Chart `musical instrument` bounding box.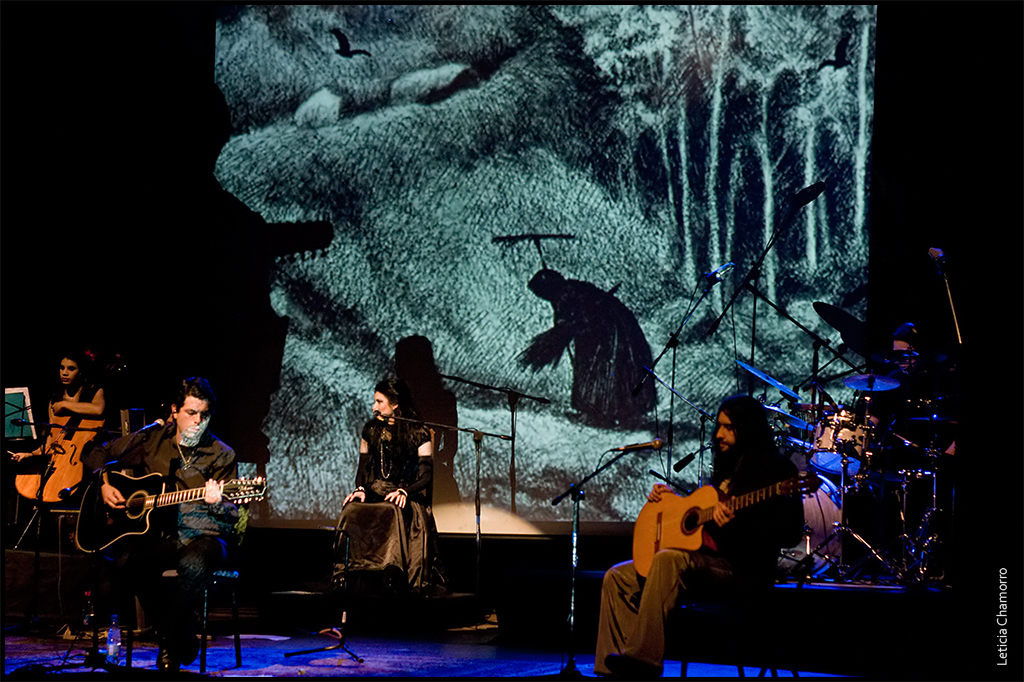
Charted: [74, 468, 268, 555].
